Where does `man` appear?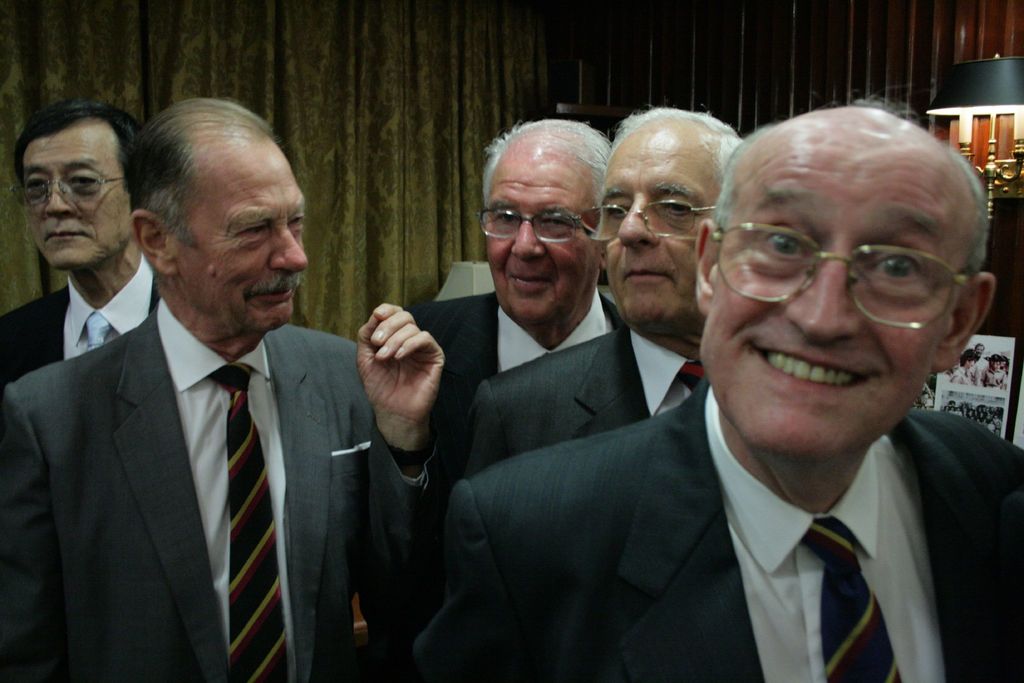
Appears at bbox(26, 116, 381, 682).
